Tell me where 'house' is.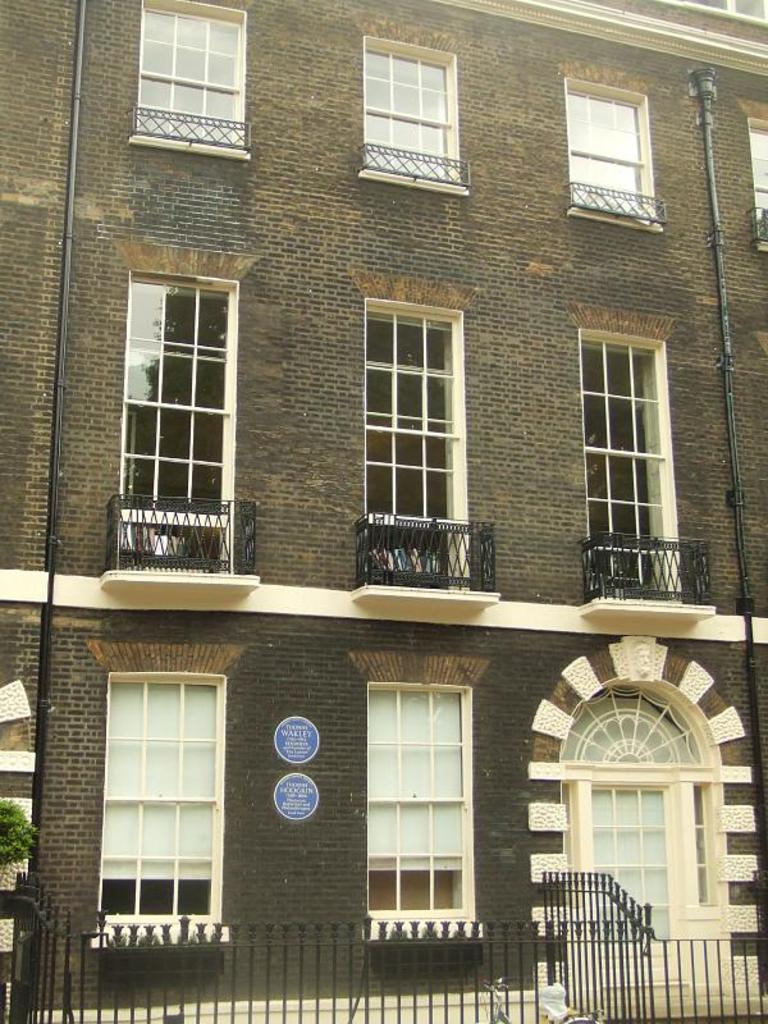
'house' is at 0/0/767/1023.
